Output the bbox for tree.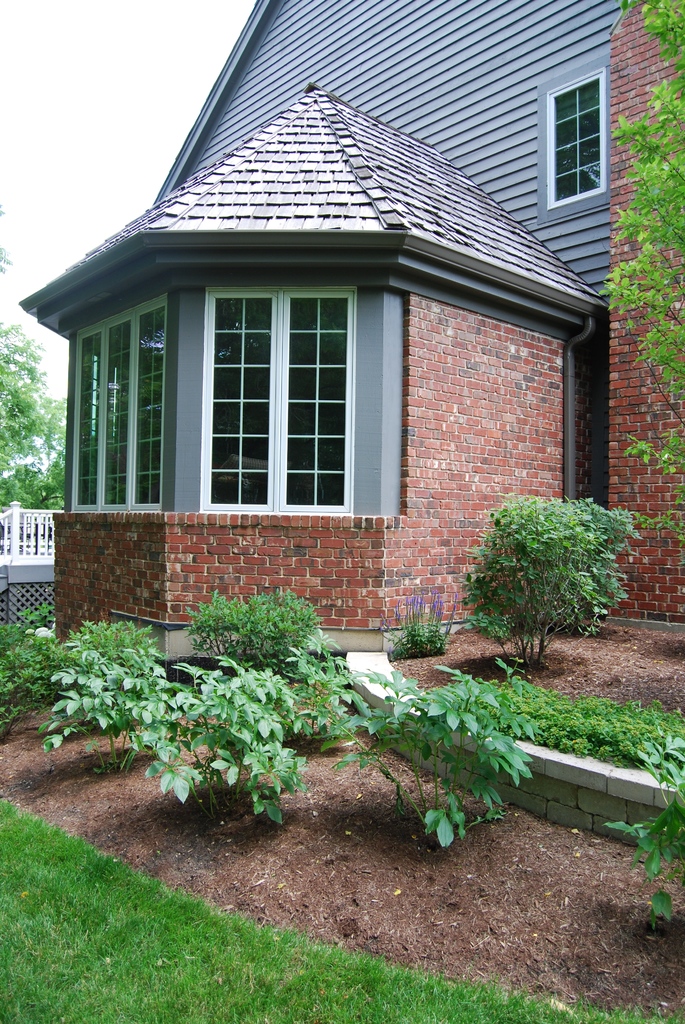
(x1=0, y1=204, x2=10, y2=312).
